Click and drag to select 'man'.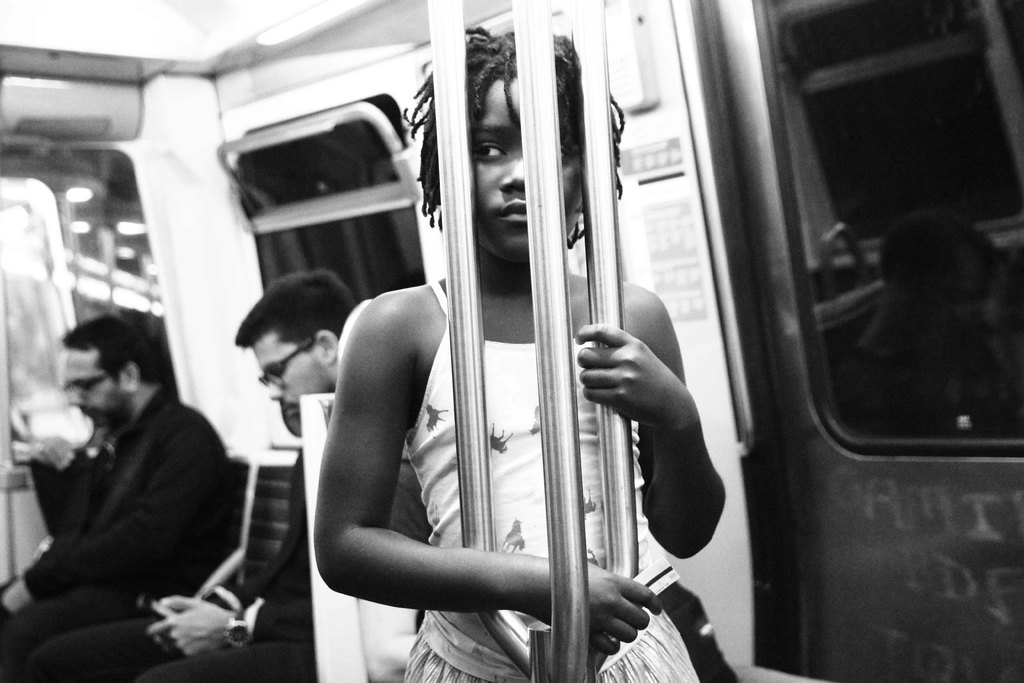
Selection: x1=0, y1=314, x2=231, y2=682.
